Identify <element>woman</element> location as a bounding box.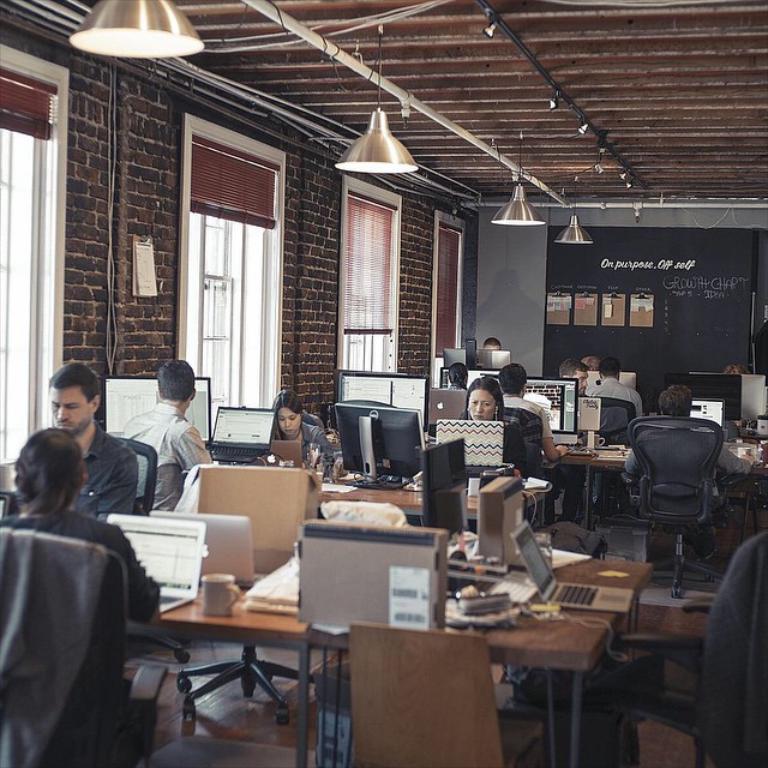
left=457, top=376, right=526, bottom=467.
